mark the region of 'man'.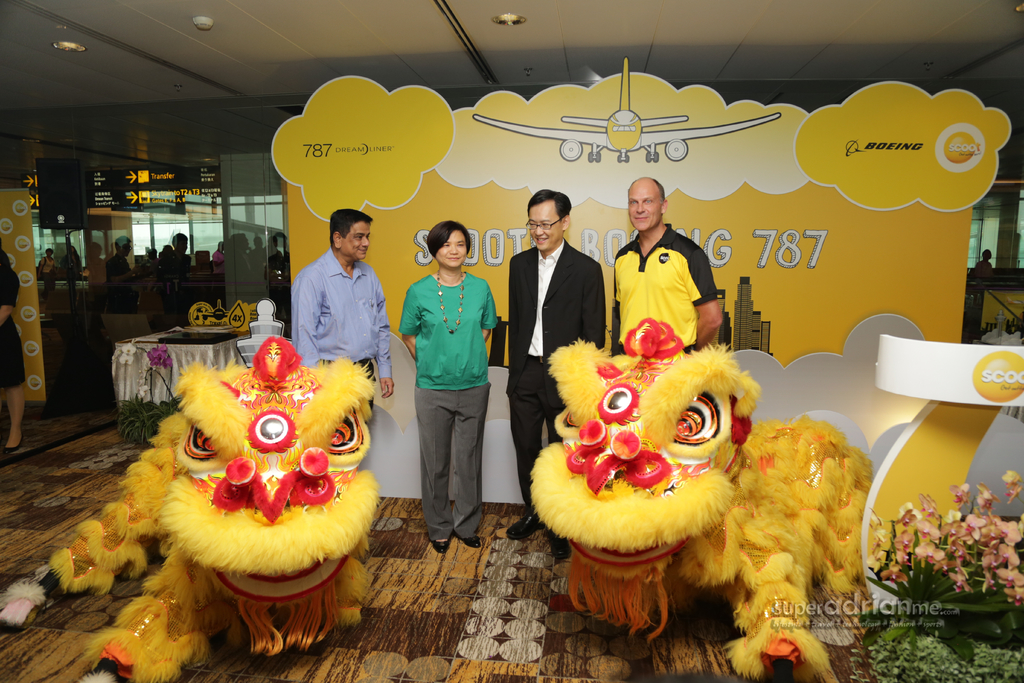
Region: pyautogui.locateOnScreen(282, 210, 394, 378).
